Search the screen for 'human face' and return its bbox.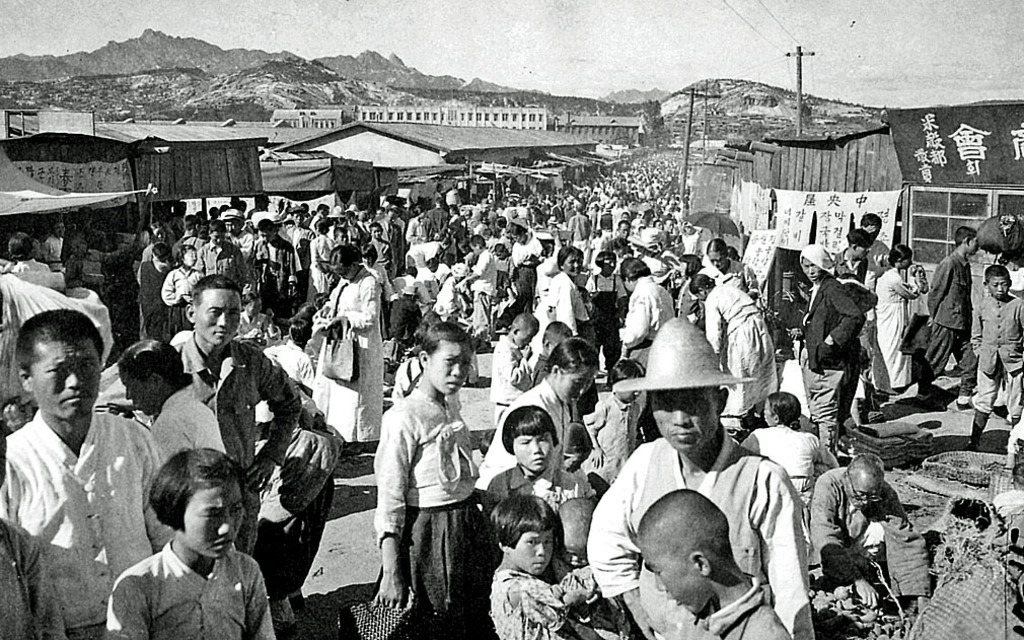
Found: select_region(510, 532, 553, 577).
